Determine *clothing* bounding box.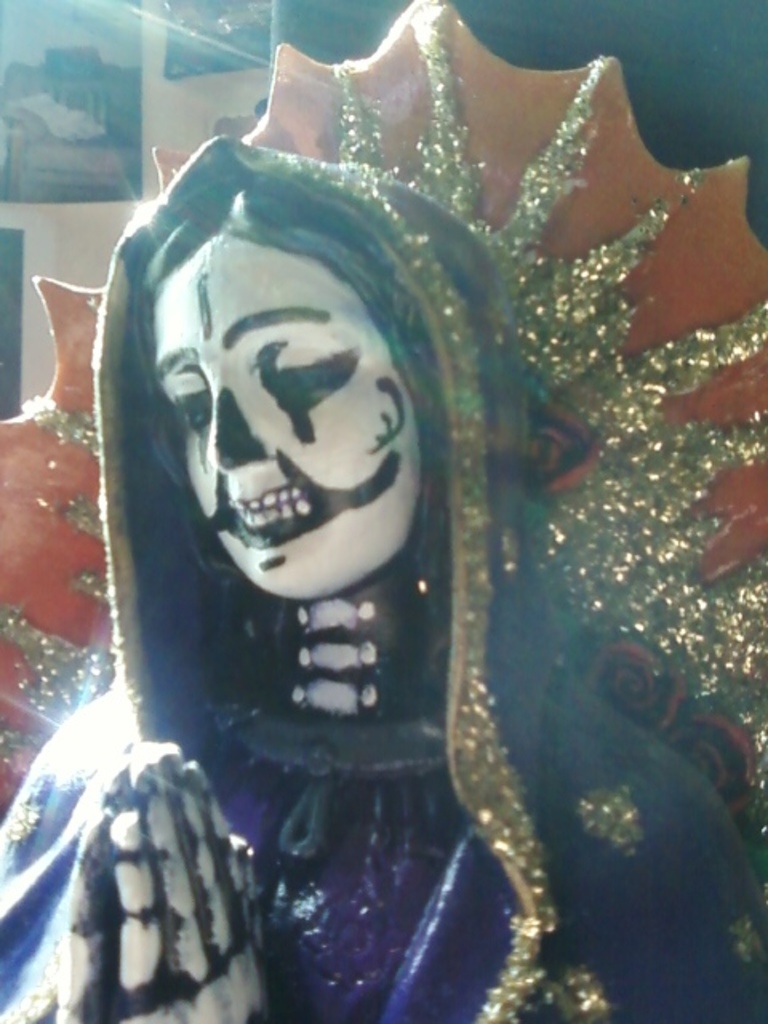
Determined: bbox=(0, 130, 766, 1022).
